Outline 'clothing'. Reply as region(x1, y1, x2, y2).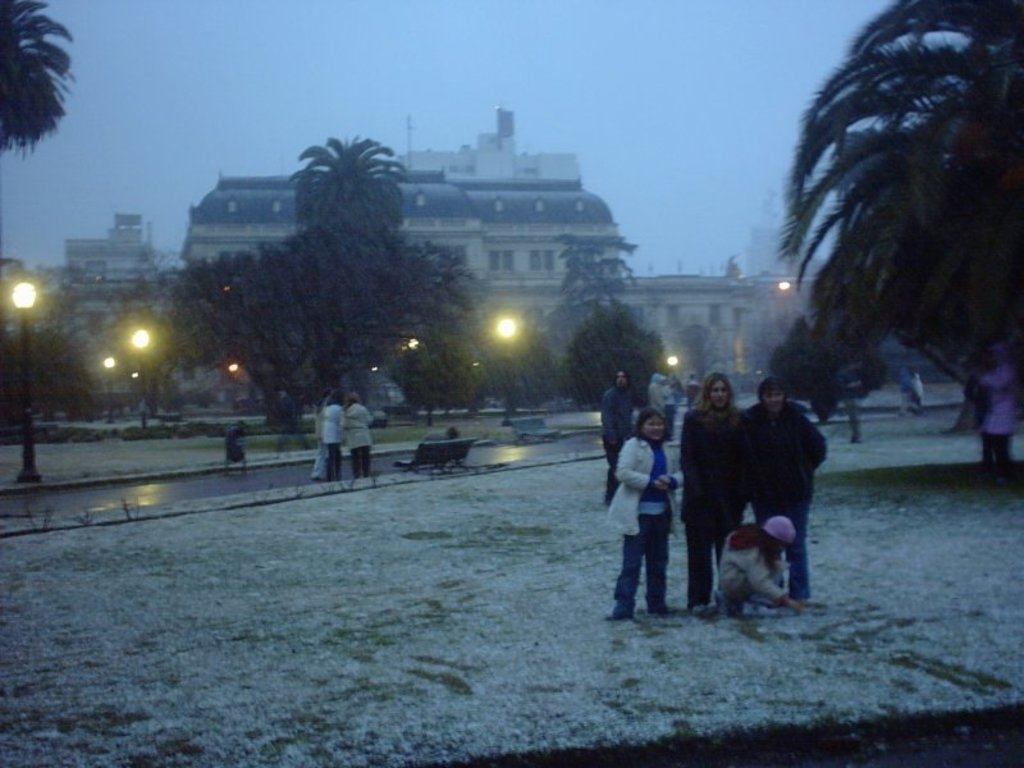
region(310, 406, 326, 480).
